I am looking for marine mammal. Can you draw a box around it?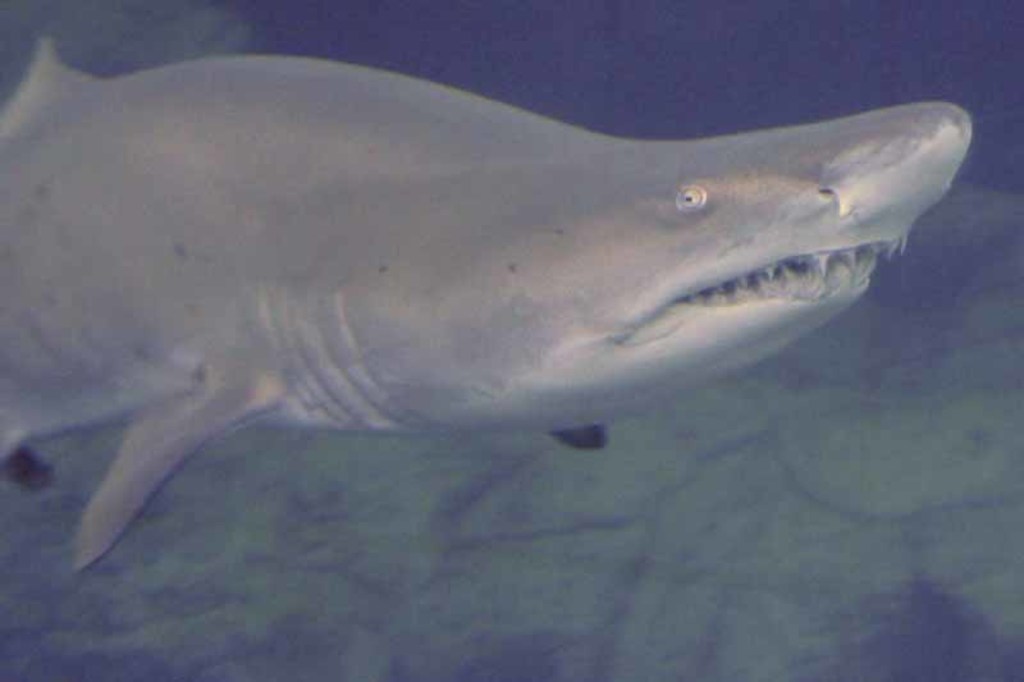
Sure, the bounding box is x1=0 y1=41 x2=972 y2=578.
